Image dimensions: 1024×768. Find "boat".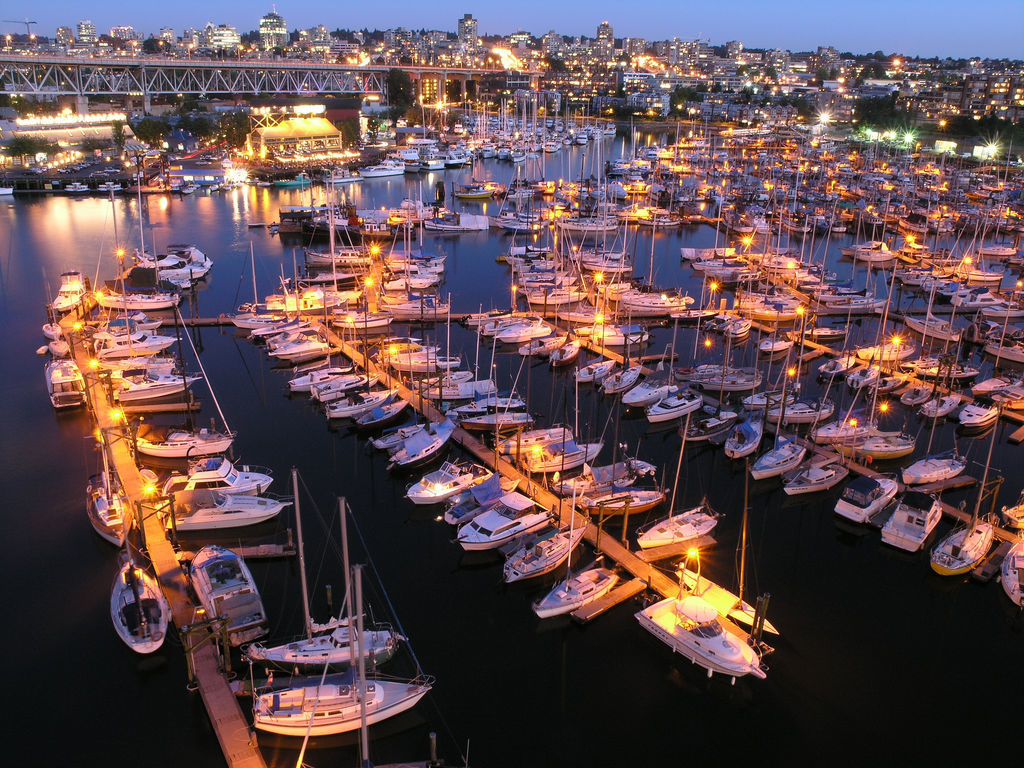
BBox(485, 318, 517, 336).
